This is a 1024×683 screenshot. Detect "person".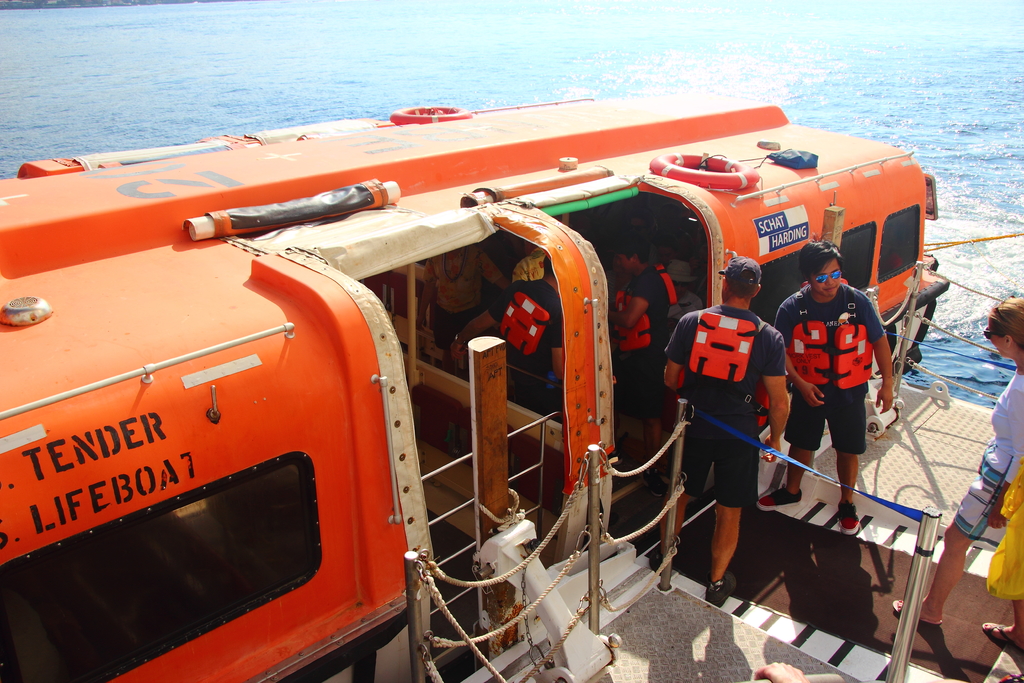
(595, 224, 679, 445).
